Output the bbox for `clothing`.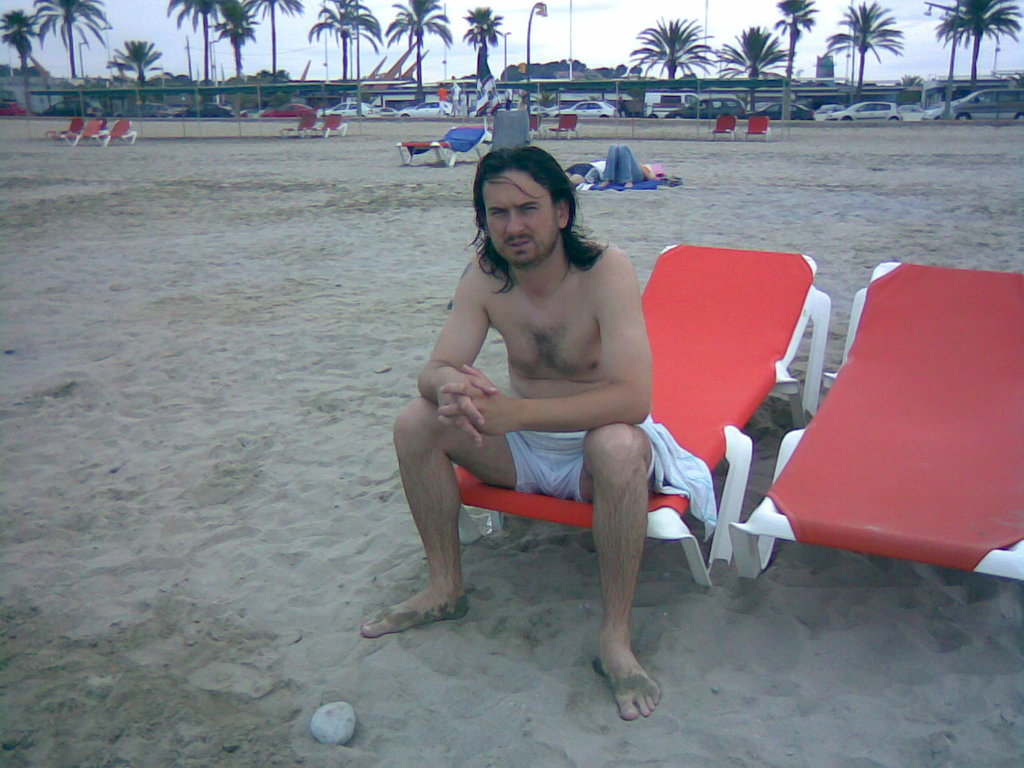
box=[510, 430, 675, 492].
